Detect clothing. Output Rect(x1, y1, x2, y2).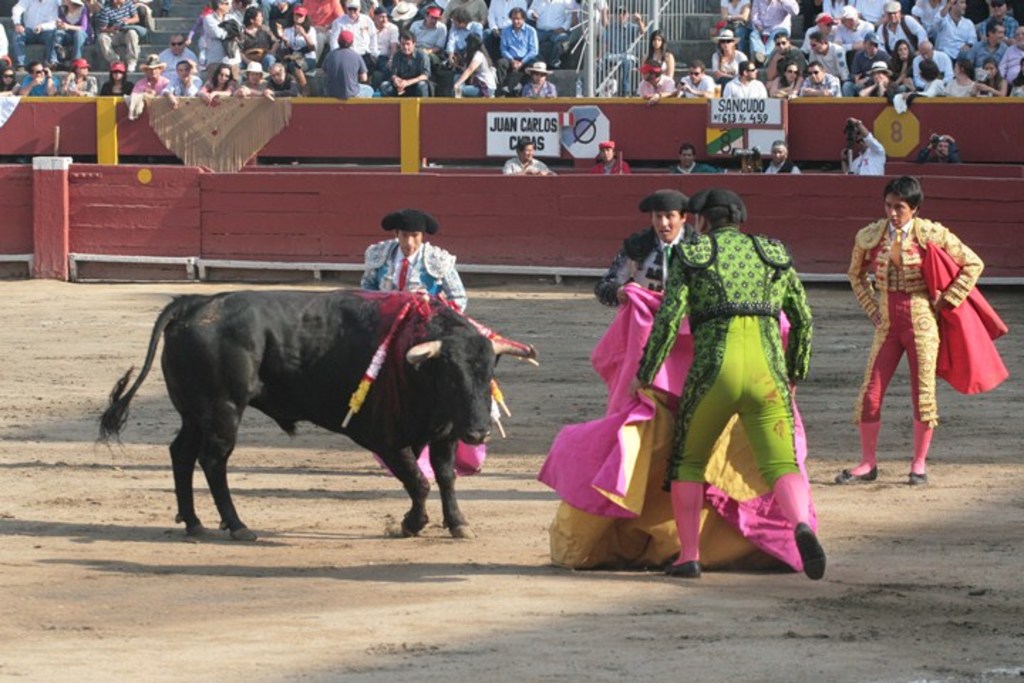
Rect(9, 0, 63, 63).
